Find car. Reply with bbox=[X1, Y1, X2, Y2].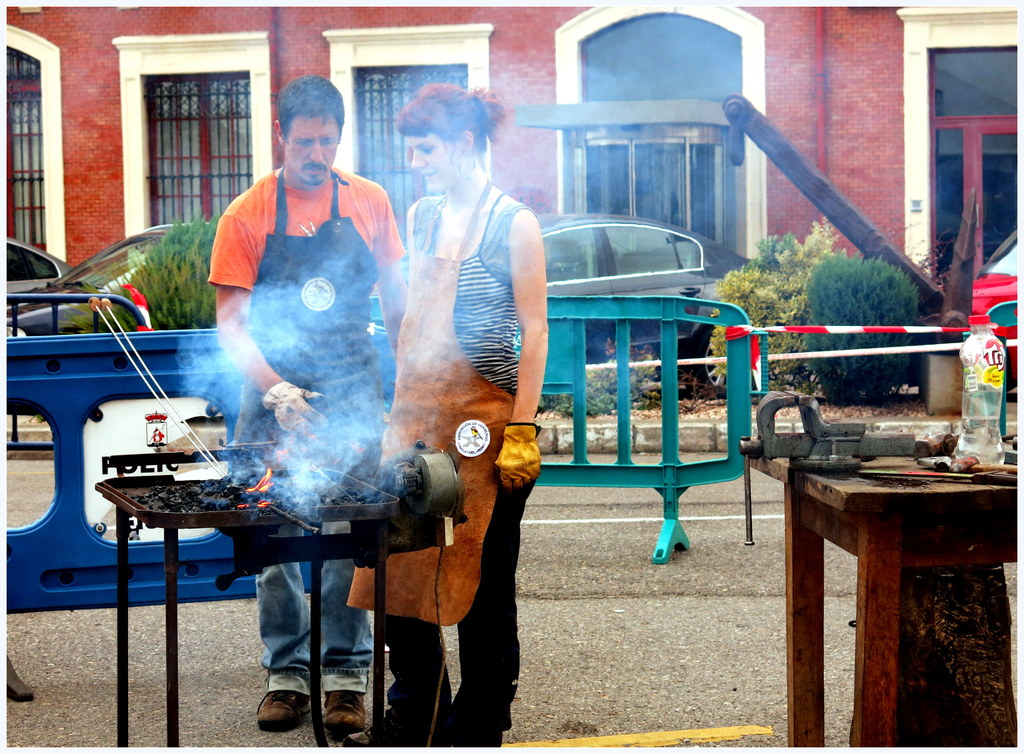
bbox=[4, 236, 106, 295].
